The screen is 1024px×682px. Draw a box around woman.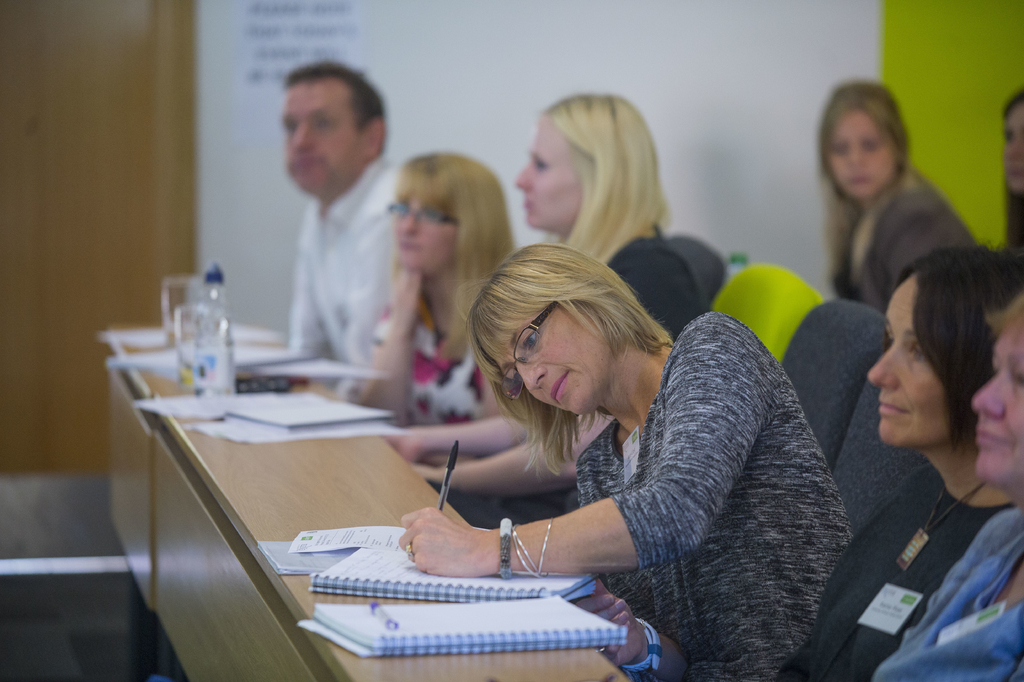
<bbox>390, 235, 855, 681</bbox>.
